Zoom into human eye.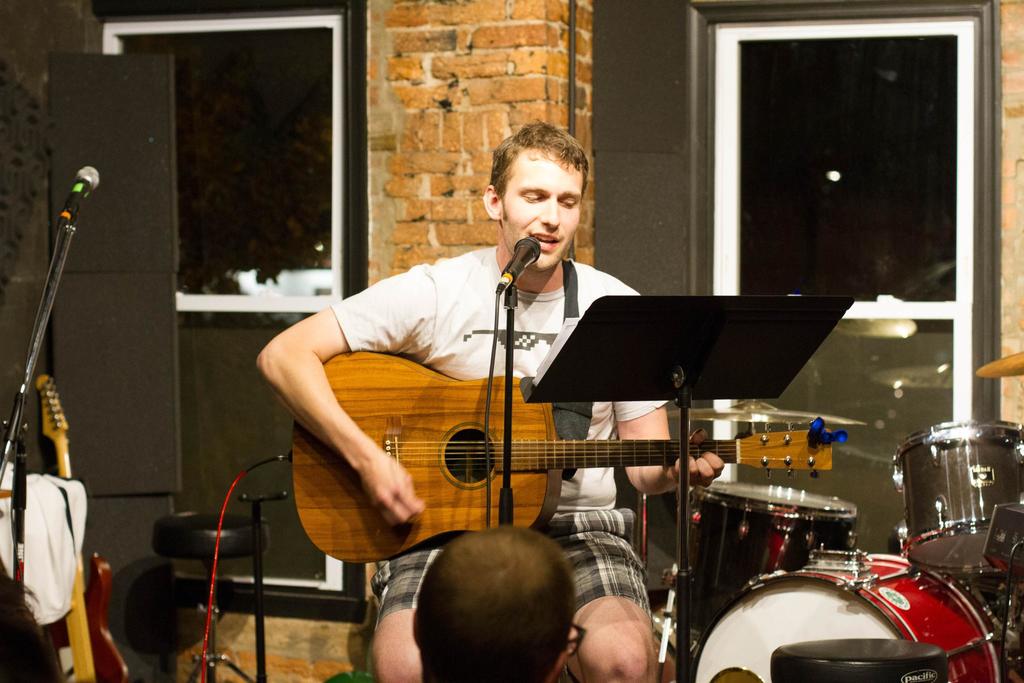
Zoom target: box(519, 191, 548, 204).
